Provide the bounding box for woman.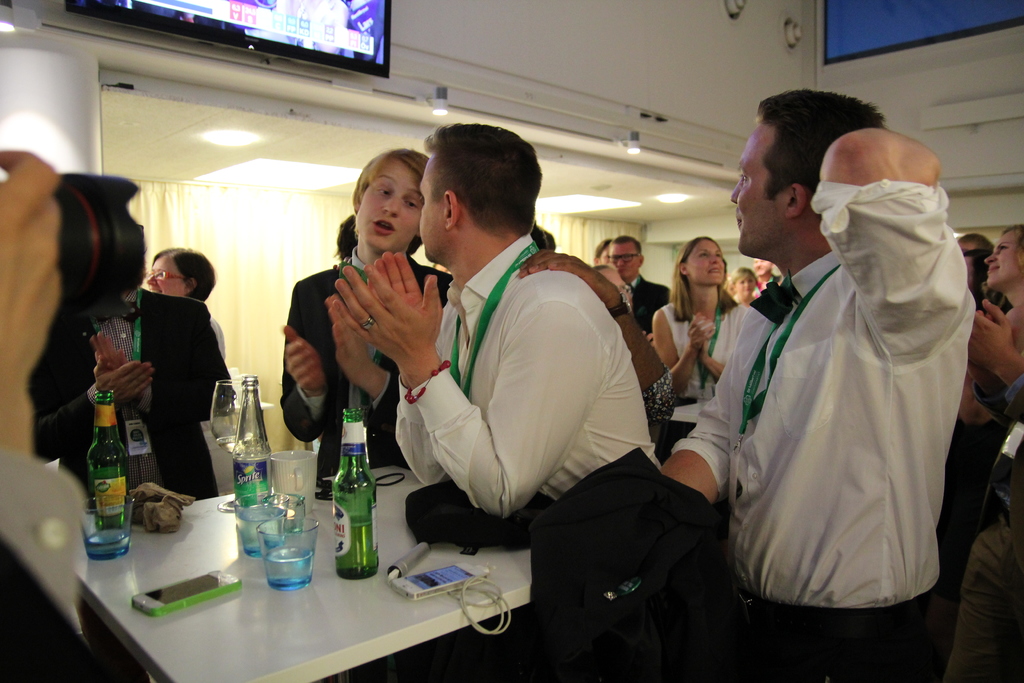
{"left": 963, "top": 242, "right": 1001, "bottom": 309}.
